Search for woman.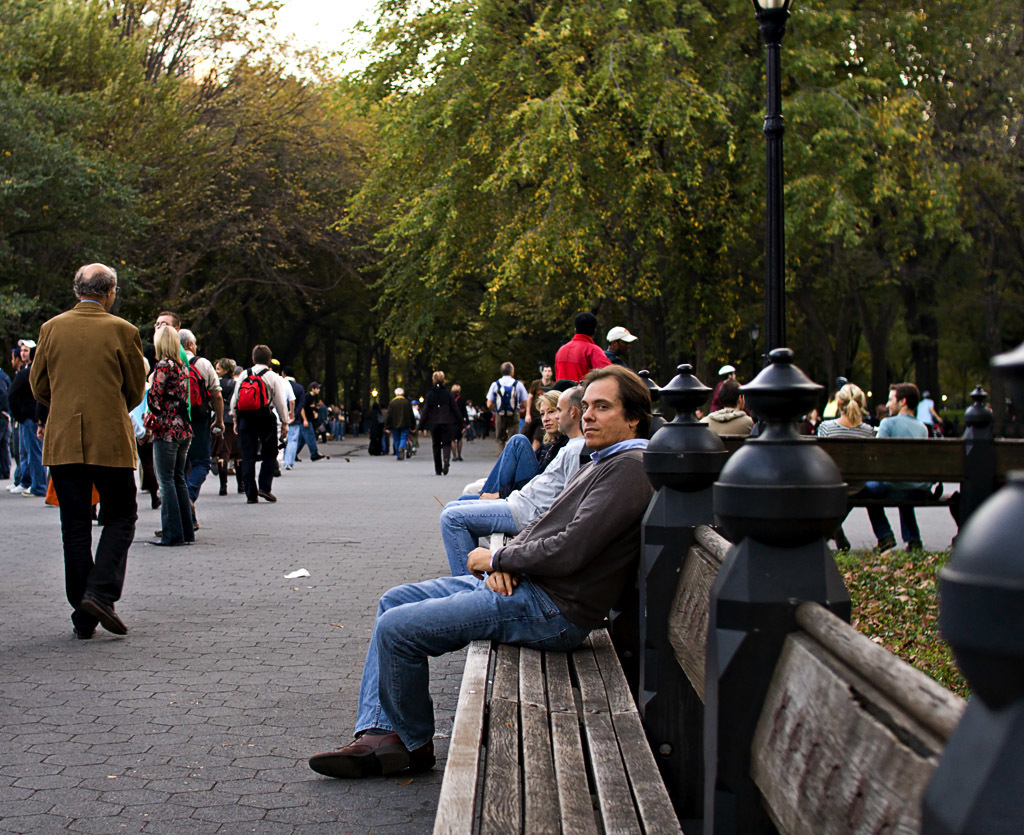
Found at pyautogui.locateOnScreen(209, 357, 241, 477).
